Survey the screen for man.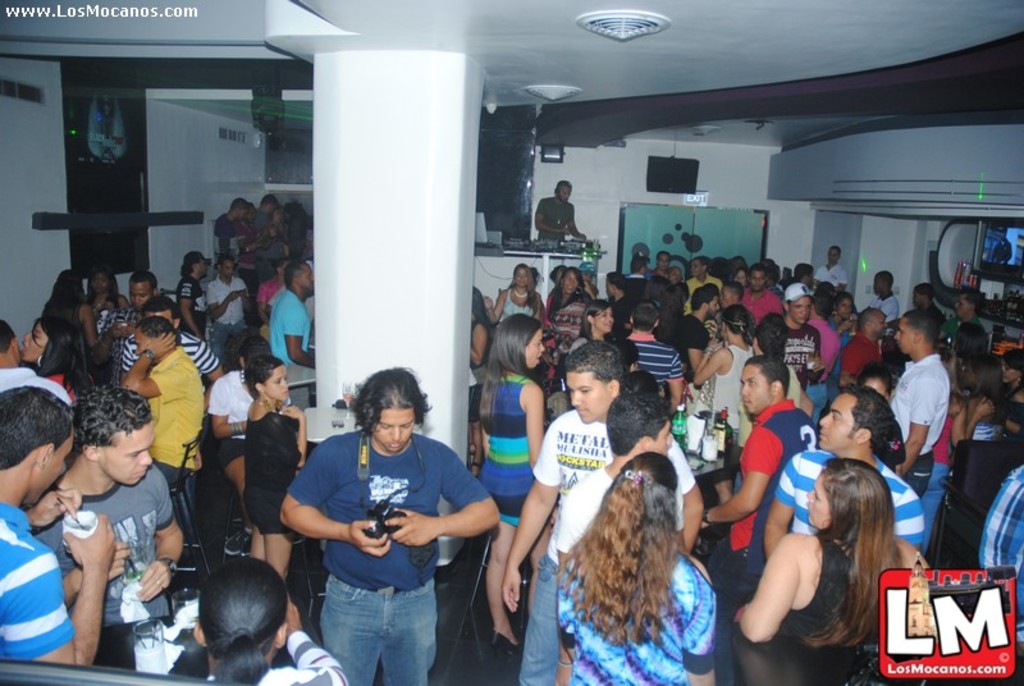
Survey found: [left=93, top=276, right=163, bottom=362].
